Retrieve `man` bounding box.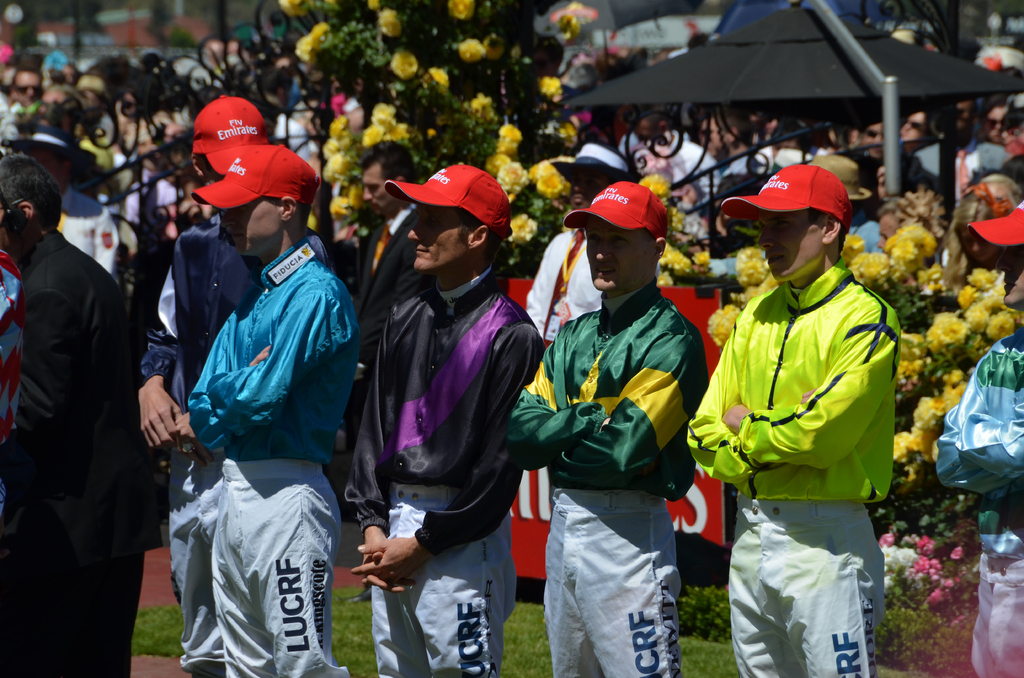
Bounding box: x1=936 y1=199 x2=1023 y2=677.
